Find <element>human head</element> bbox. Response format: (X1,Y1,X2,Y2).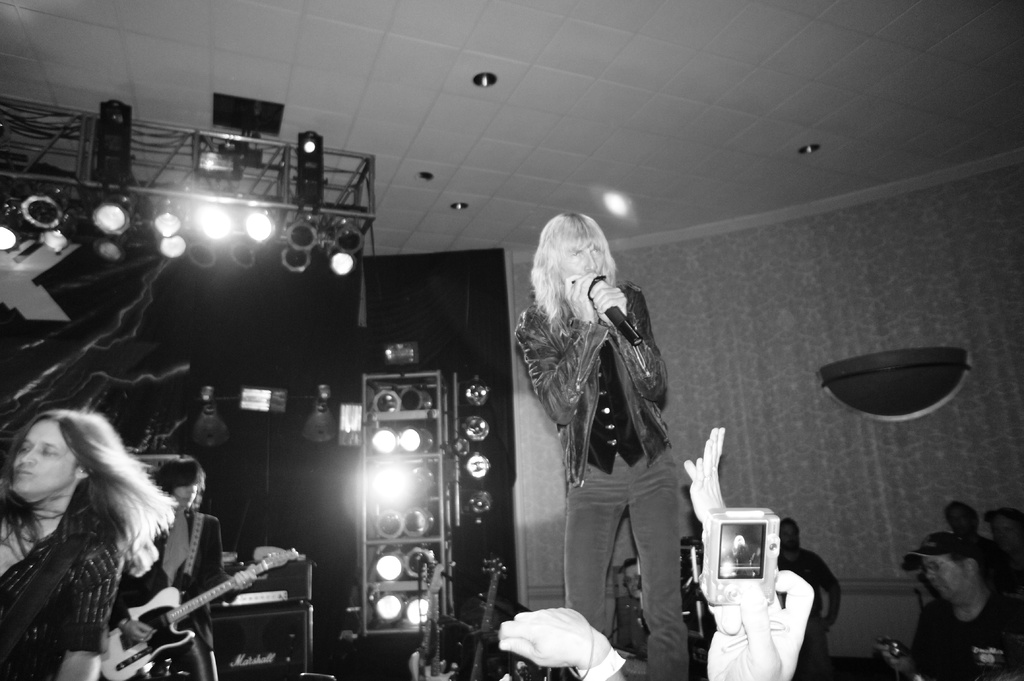
(10,410,111,493).
